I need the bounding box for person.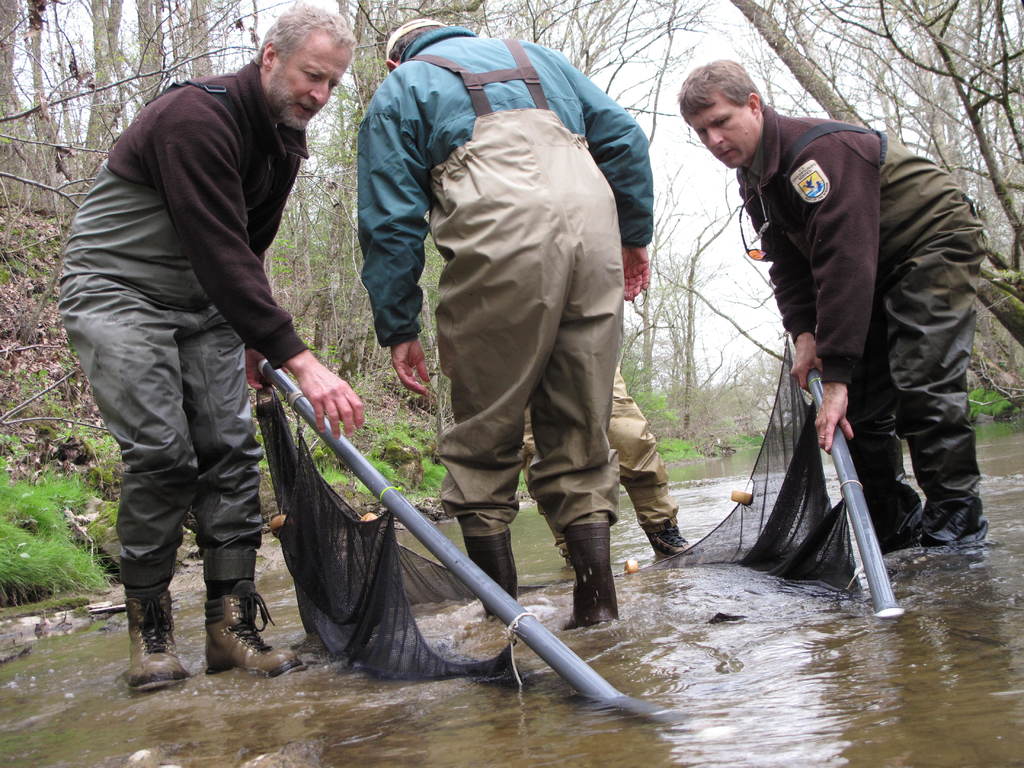
Here it is: 350,18,652,626.
